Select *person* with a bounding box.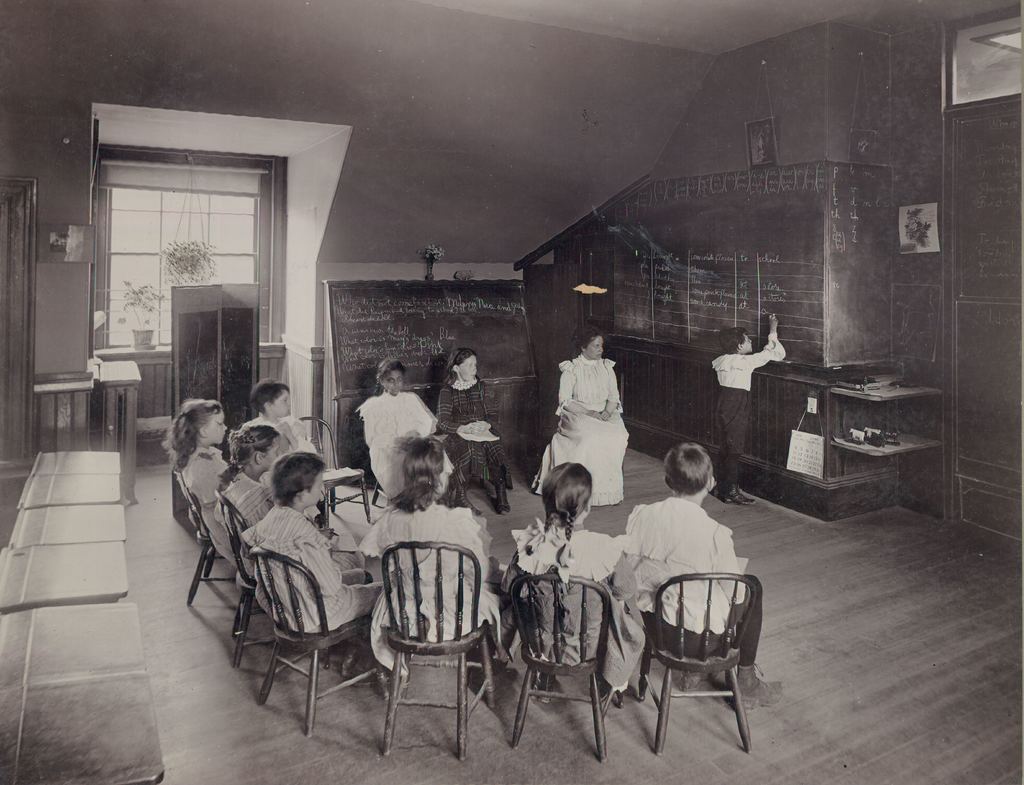
243 376 318 457.
